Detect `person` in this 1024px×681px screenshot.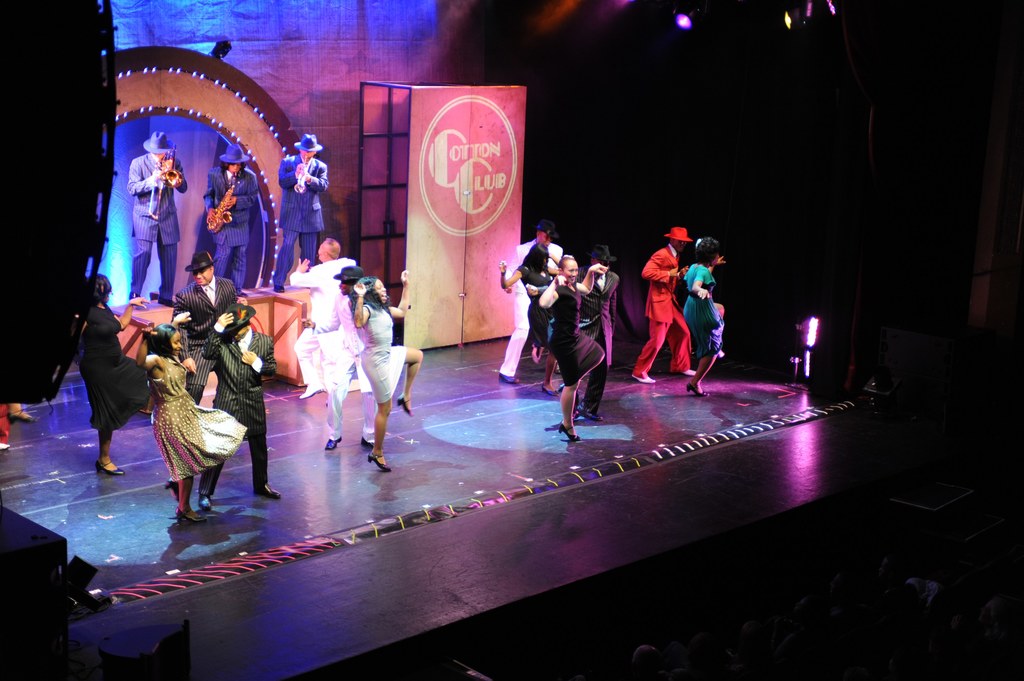
Detection: (494,221,562,380).
